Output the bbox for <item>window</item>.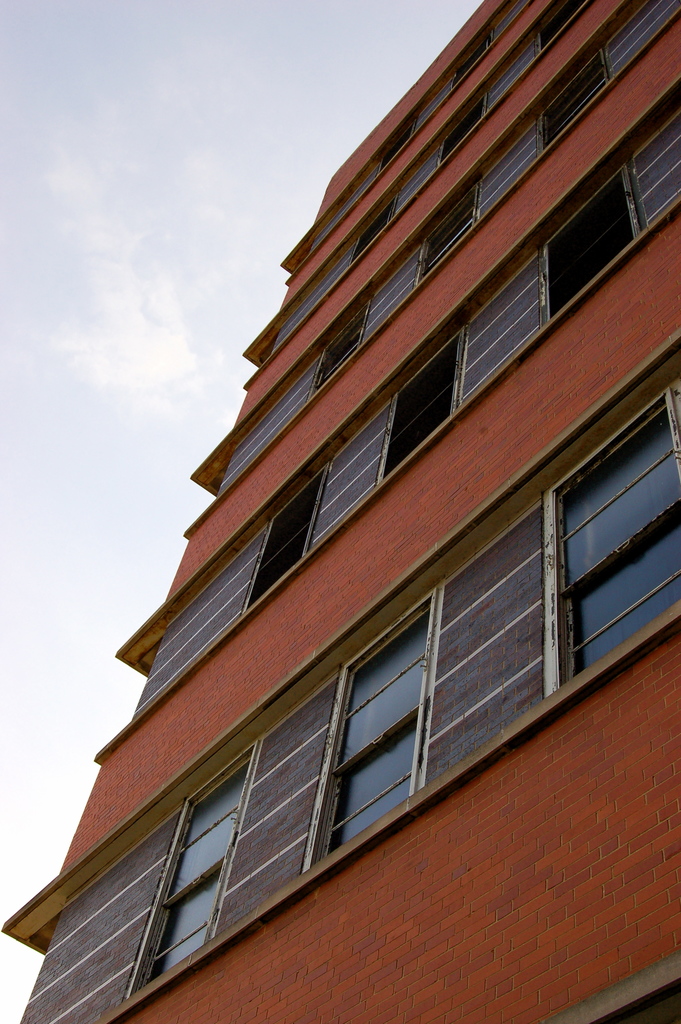
[x1=519, y1=0, x2=587, y2=73].
